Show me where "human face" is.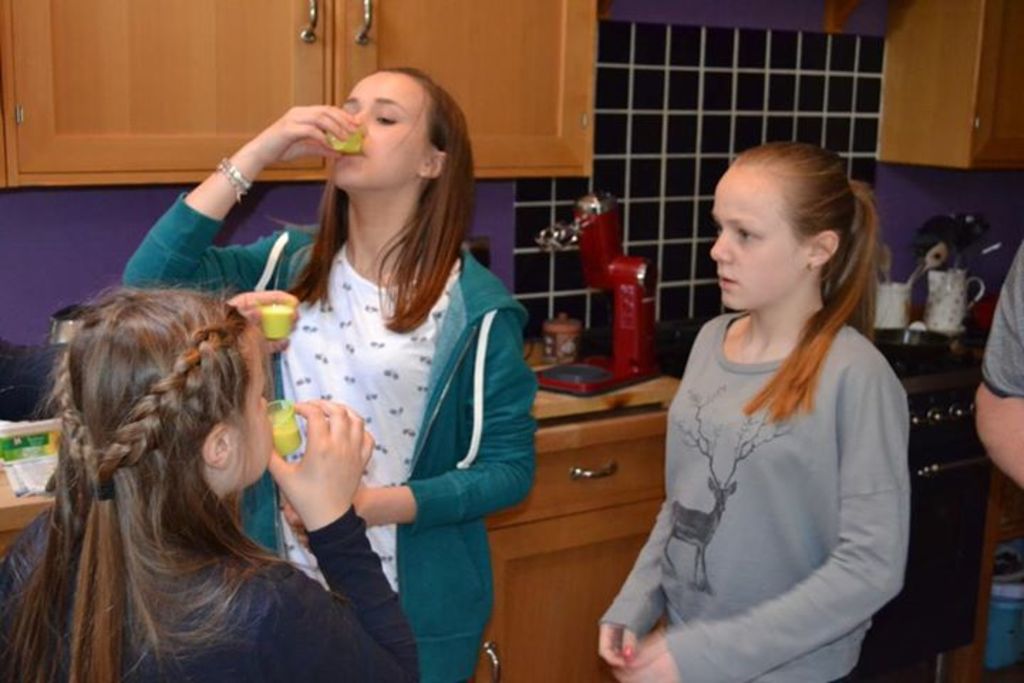
"human face" is at bbox=[228, 326, 279, 481].
